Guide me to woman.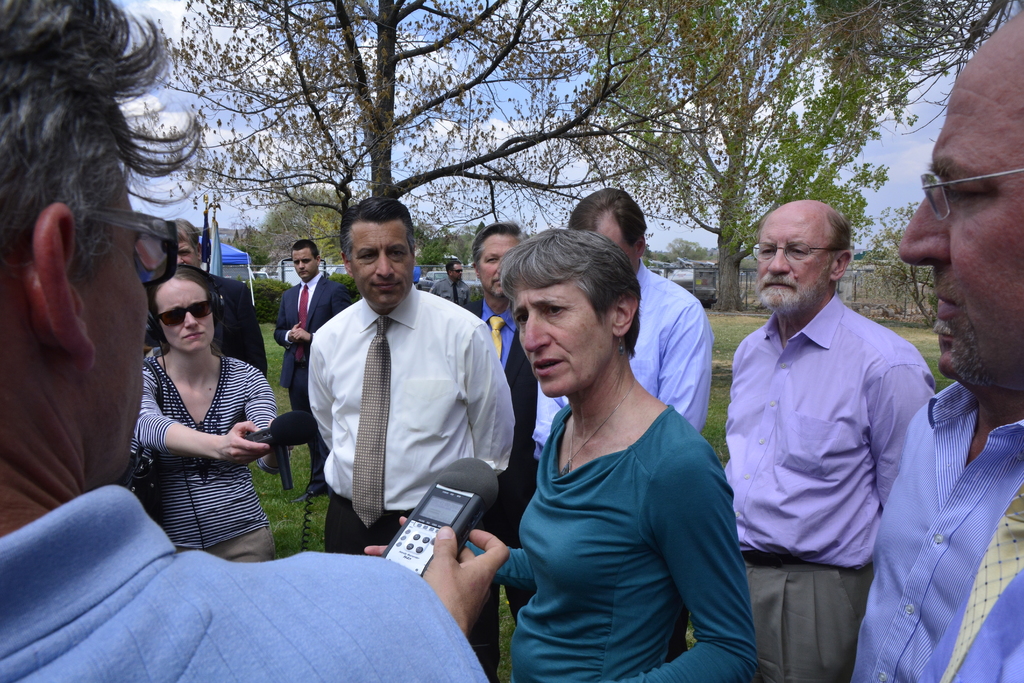
Guidance: 362, 226, 764, 682.
